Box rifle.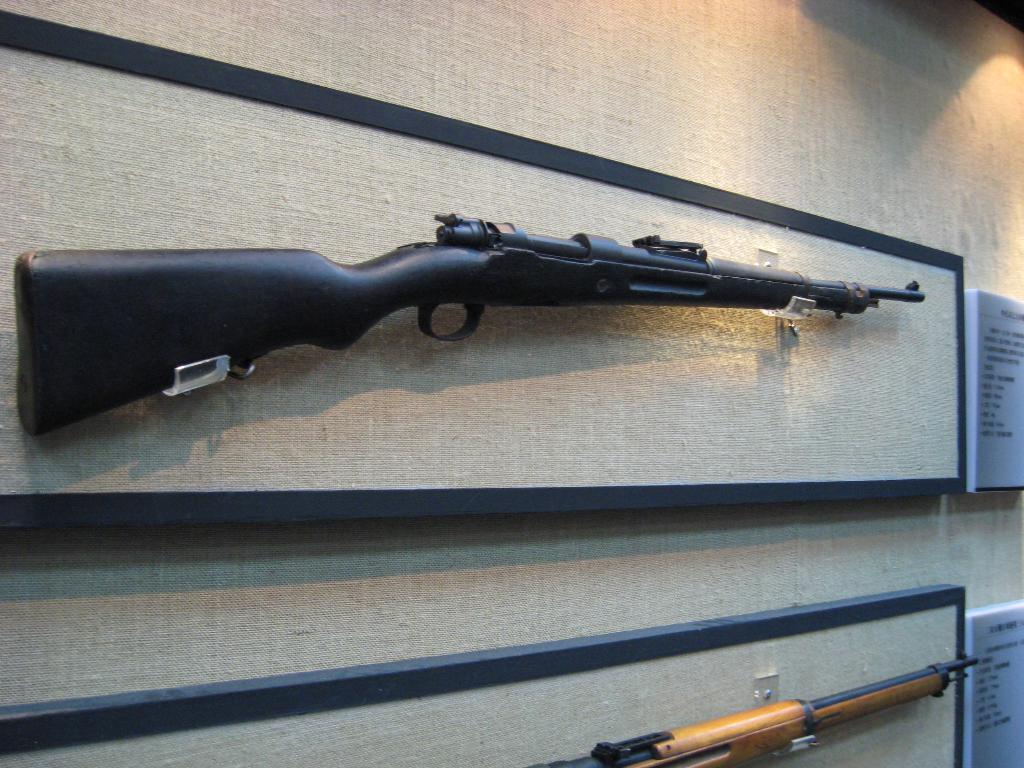
12 236 918 430.
